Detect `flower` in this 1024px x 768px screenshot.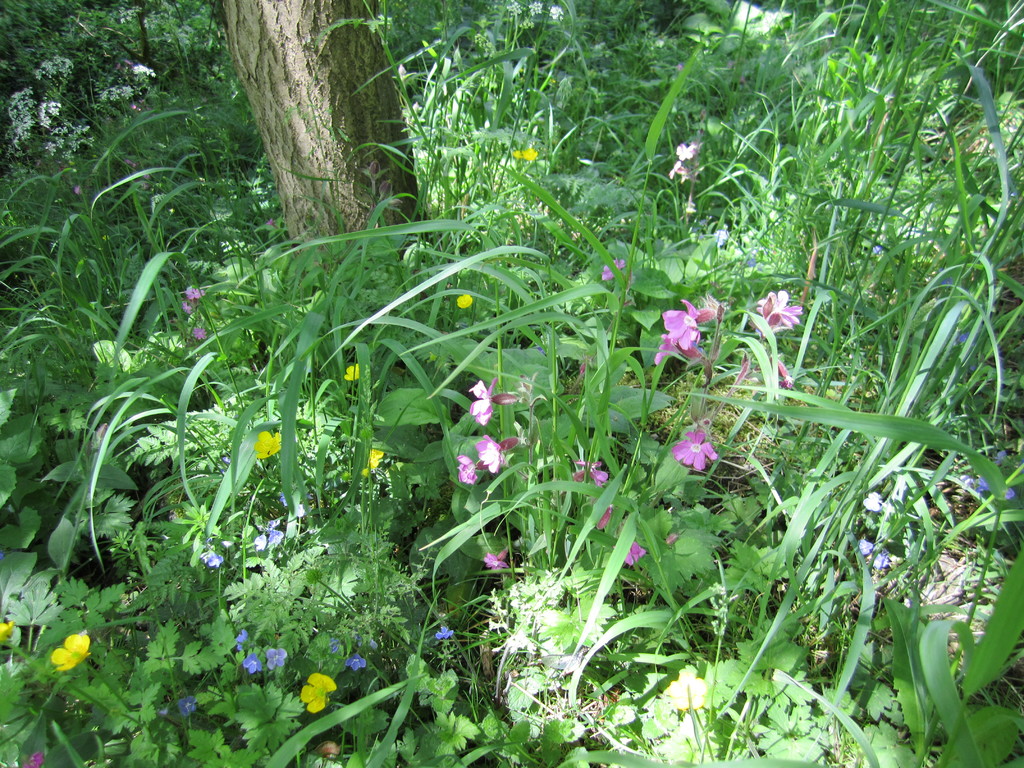
Detection: locate(436, 626, 452, 639).
